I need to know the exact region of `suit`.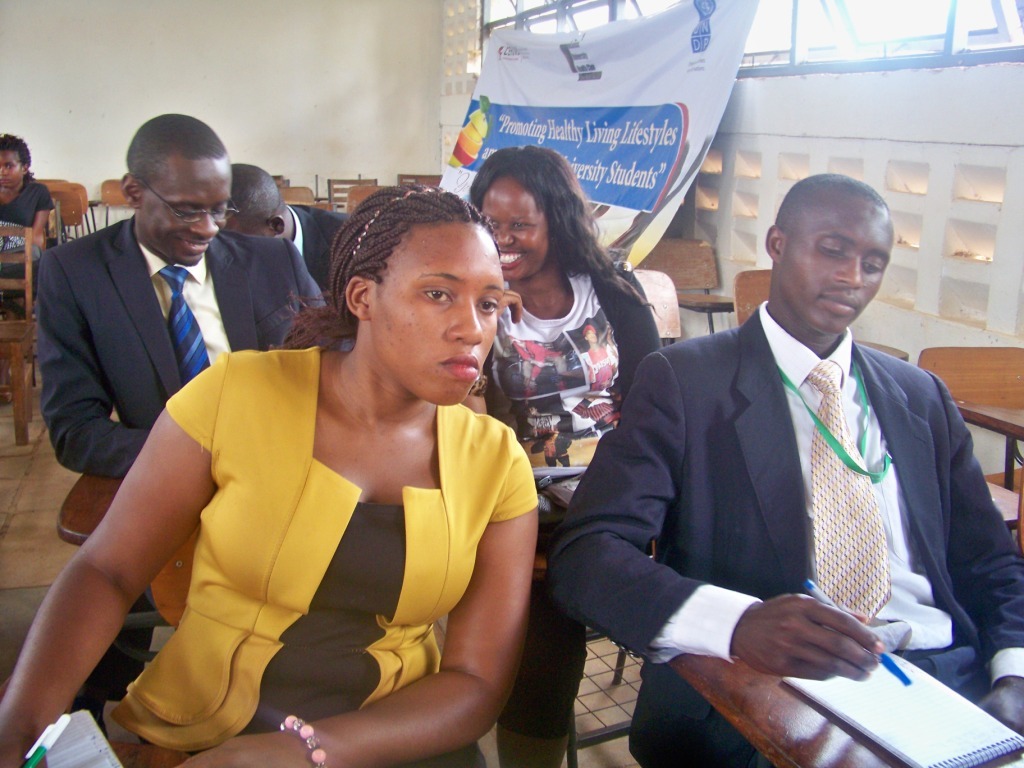
Region: region(289, 203, 354, 298).
